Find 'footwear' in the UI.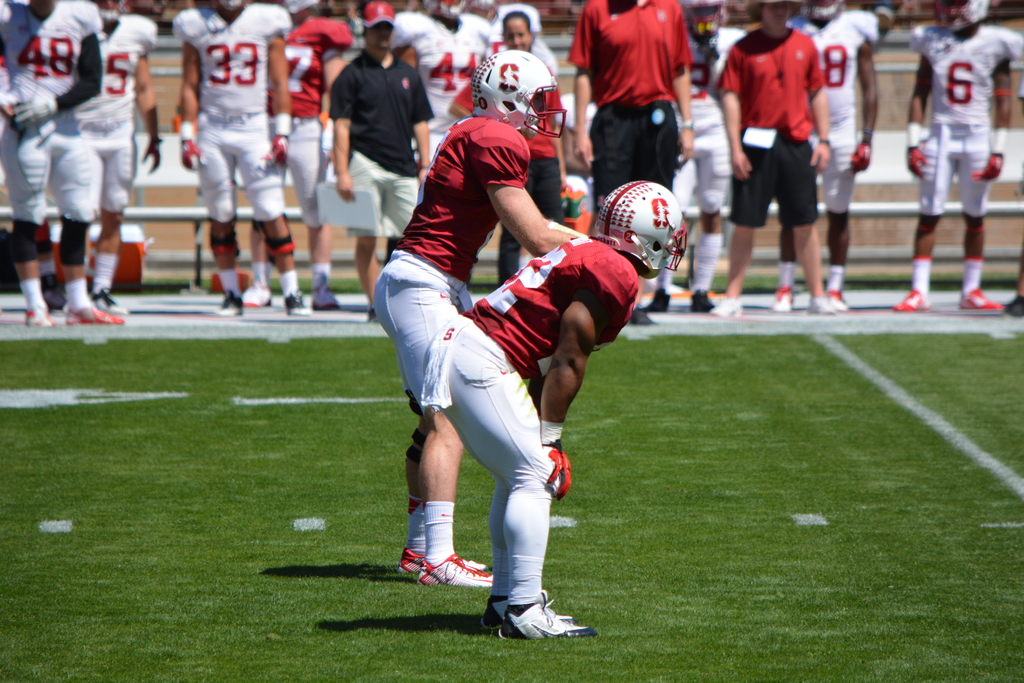
UI element at region(307, 284, 349, 311).
